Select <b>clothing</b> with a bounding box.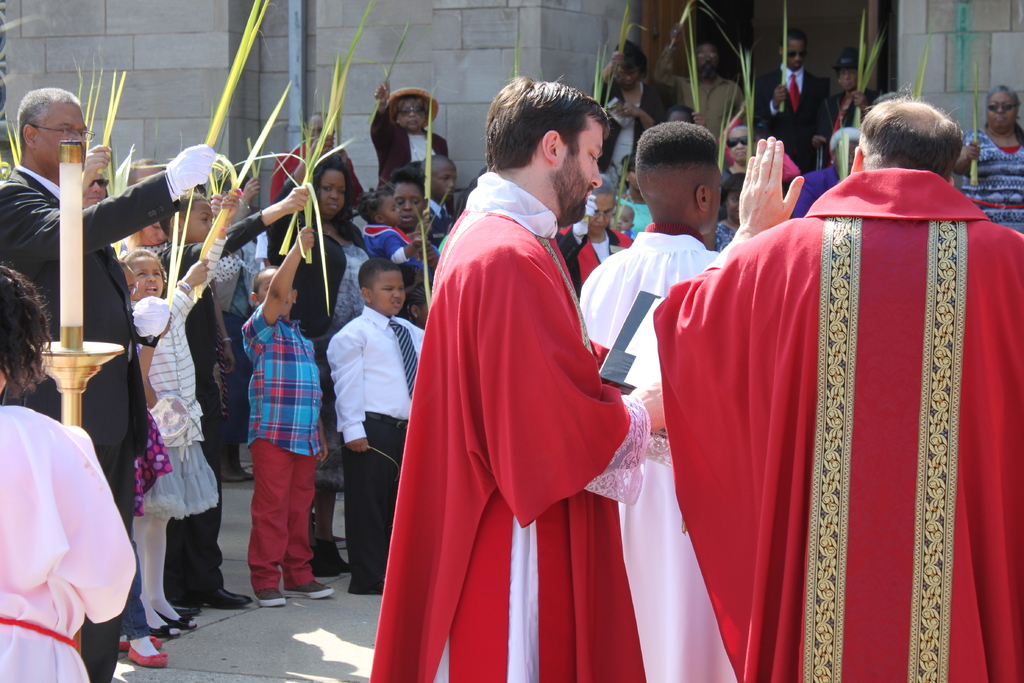
{"x1": 616, "y1": 227, "x2": 633, "y2": 235}.
